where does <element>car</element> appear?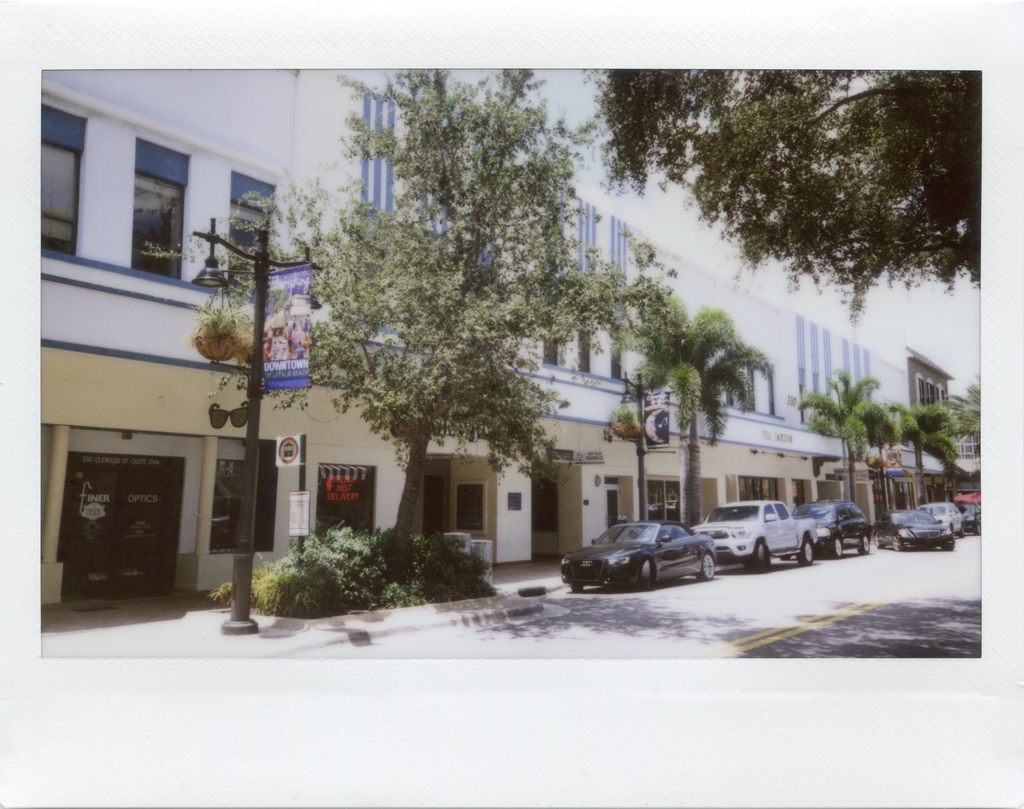
Appears at locate(560, 524, 730, 600).
